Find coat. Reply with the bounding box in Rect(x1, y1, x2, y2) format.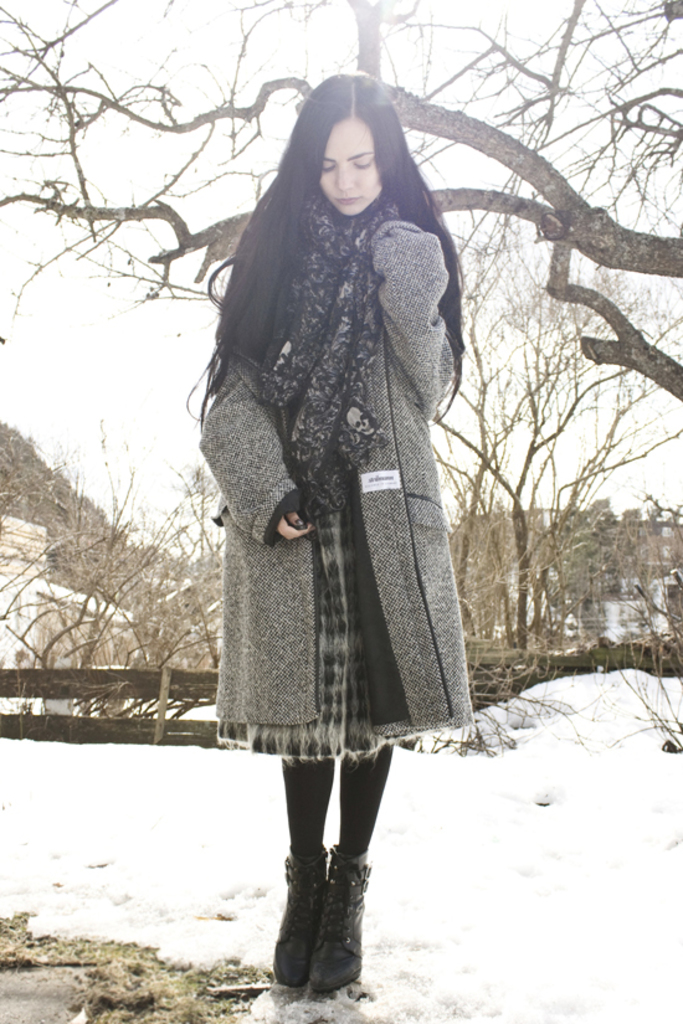
Rect(206, 185, 493, 768).
